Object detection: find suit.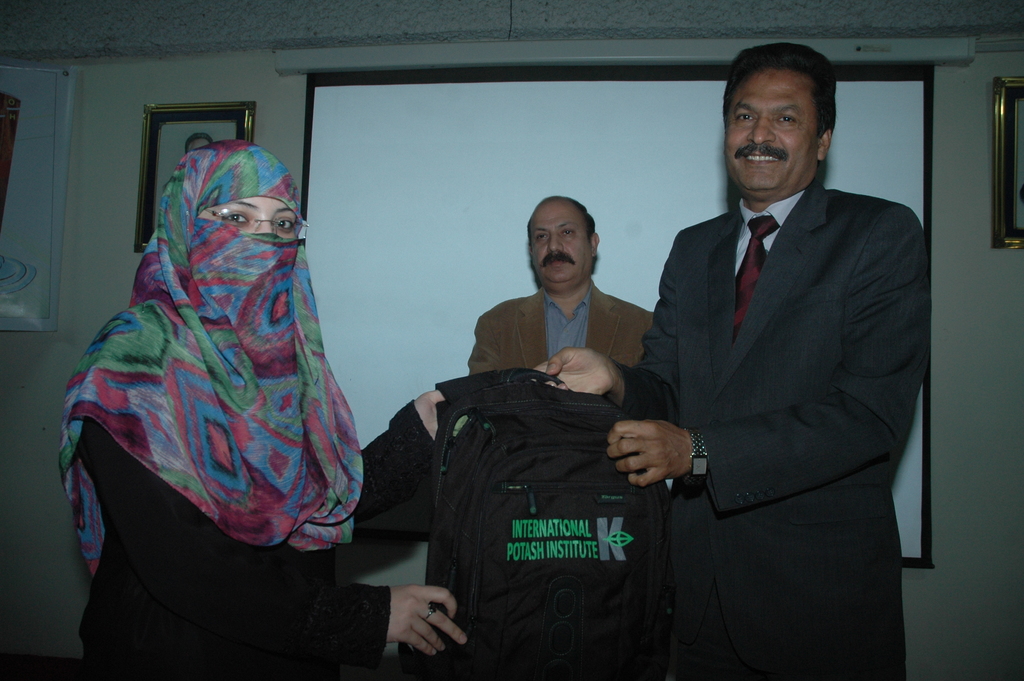
bbox=[609, 181, 931, 680].
